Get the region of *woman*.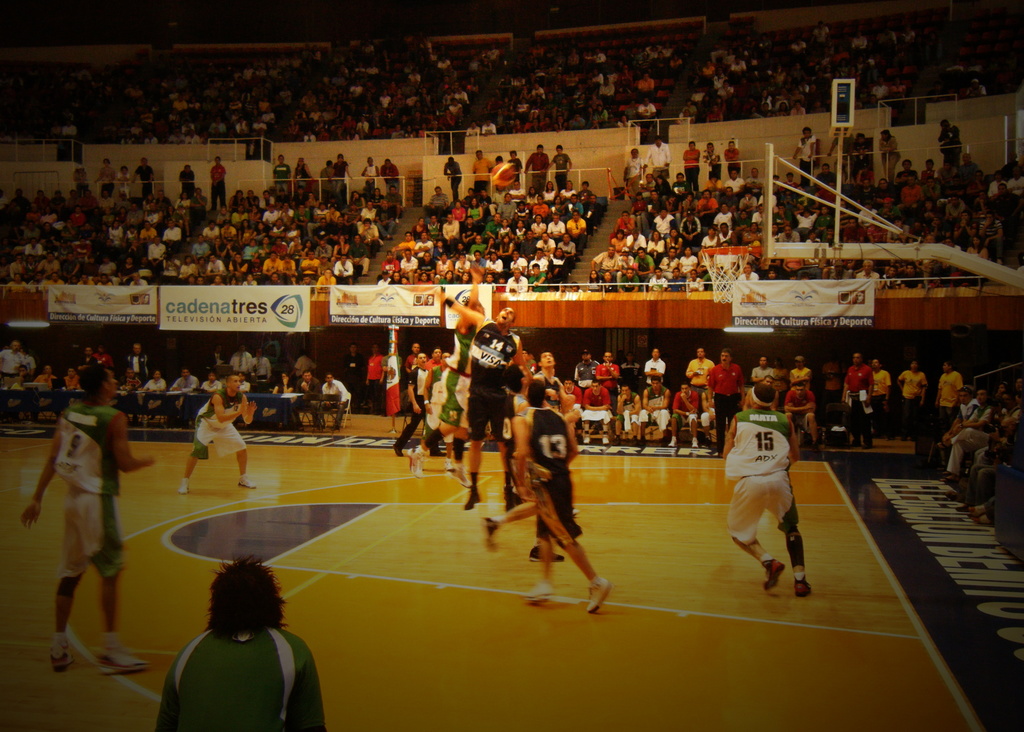
<region>680, 195, 695, 216</region>.
